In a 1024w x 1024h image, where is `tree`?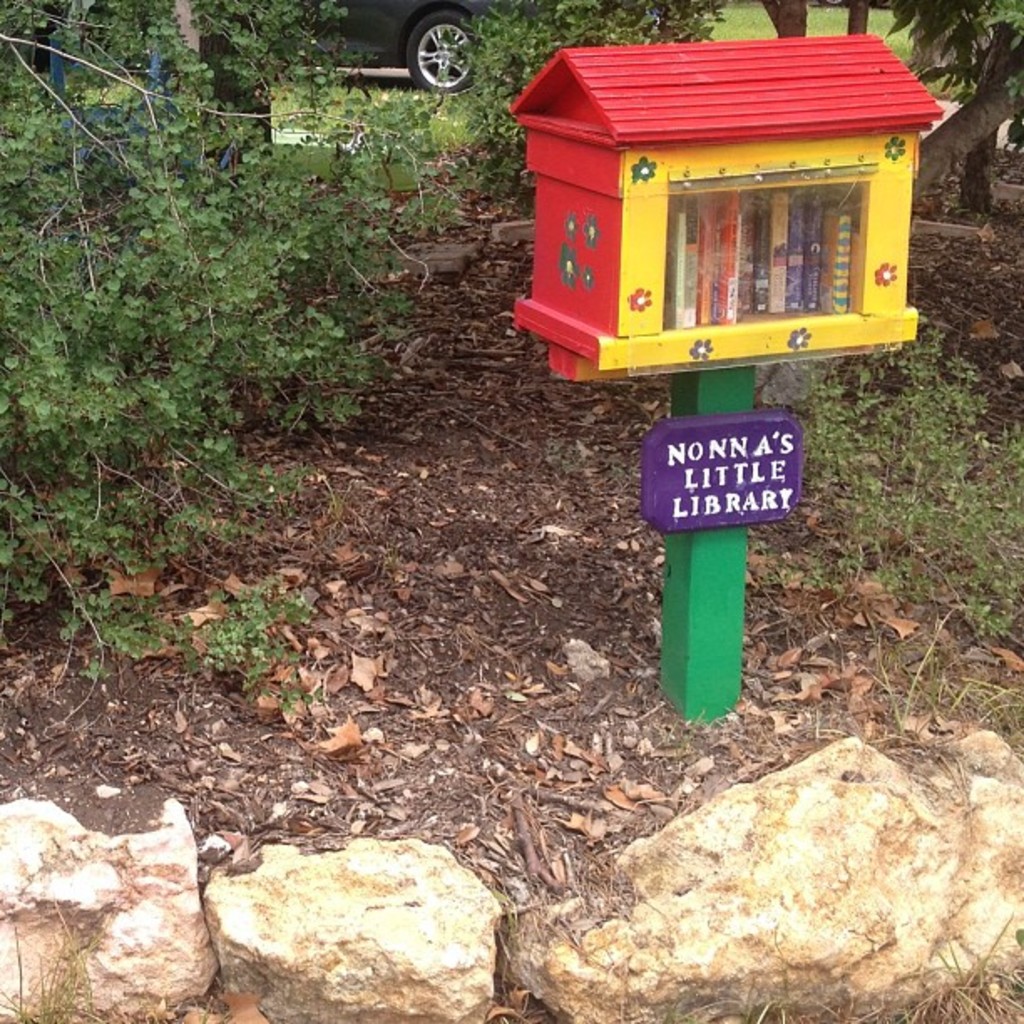
l=817, t=0, r=1022, b=216.
